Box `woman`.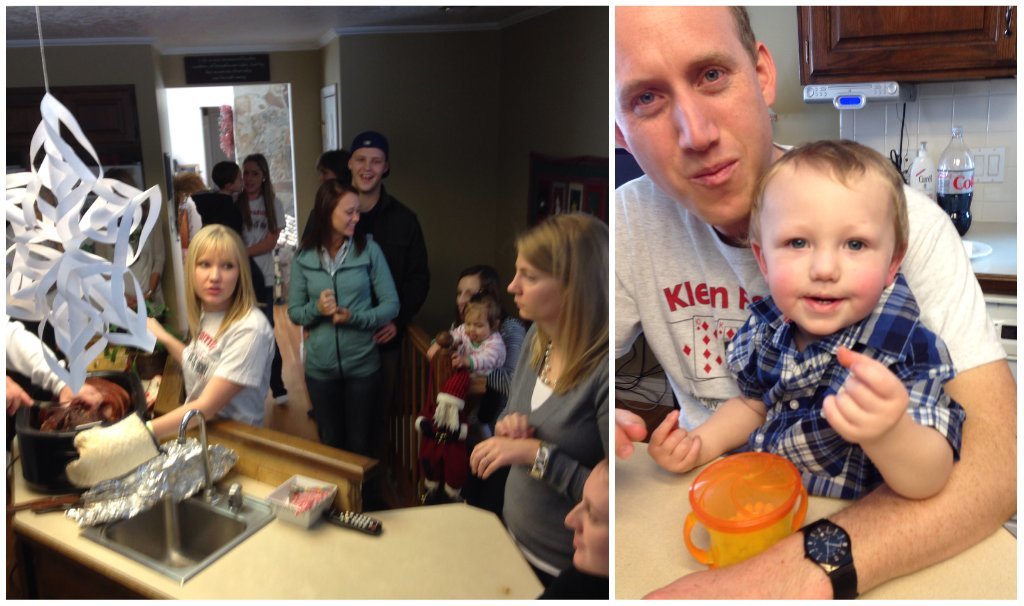
locate(426, 262, 539, 399).
